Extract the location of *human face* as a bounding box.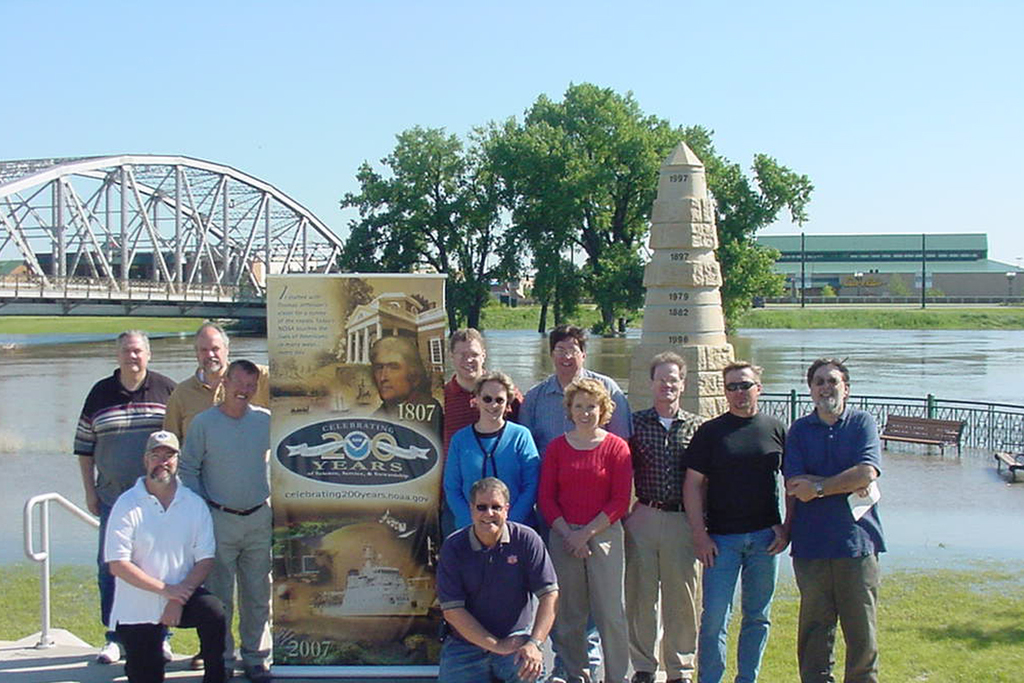
pyautogui.locateOnScreen(725, 370, 758, 408).
